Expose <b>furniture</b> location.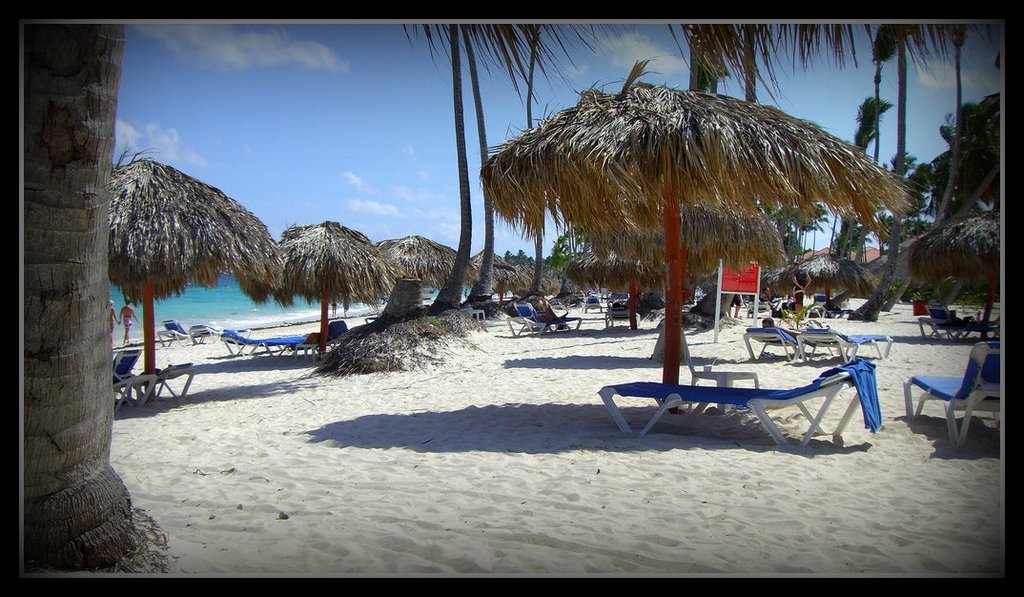
Exposed at {"x1": 604, "y1": 301, "x2": 628, "y2": 329}.
